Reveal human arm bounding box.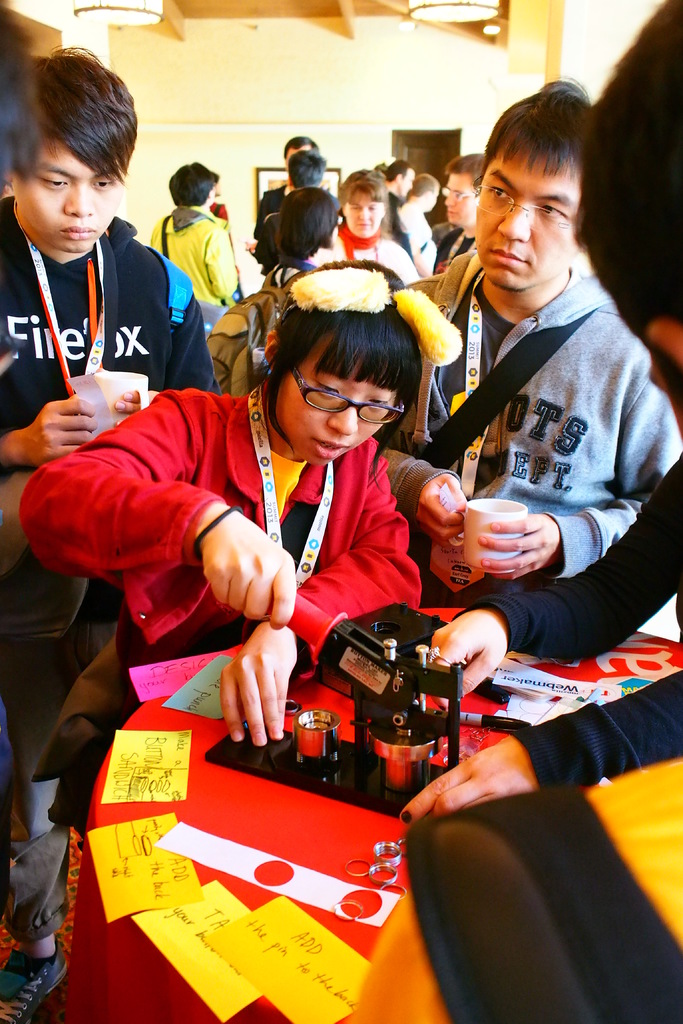
Revealed: 388/422/490/566.
